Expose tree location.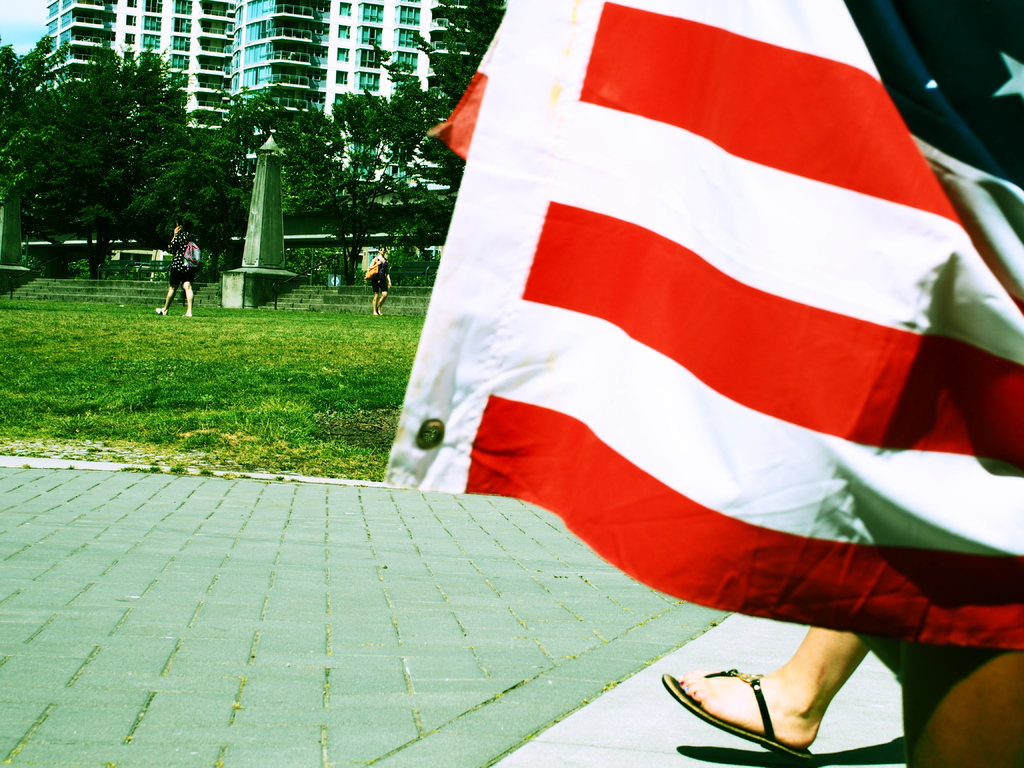
Exposed at x1=337 y1=0 x2=527 y2=303.
